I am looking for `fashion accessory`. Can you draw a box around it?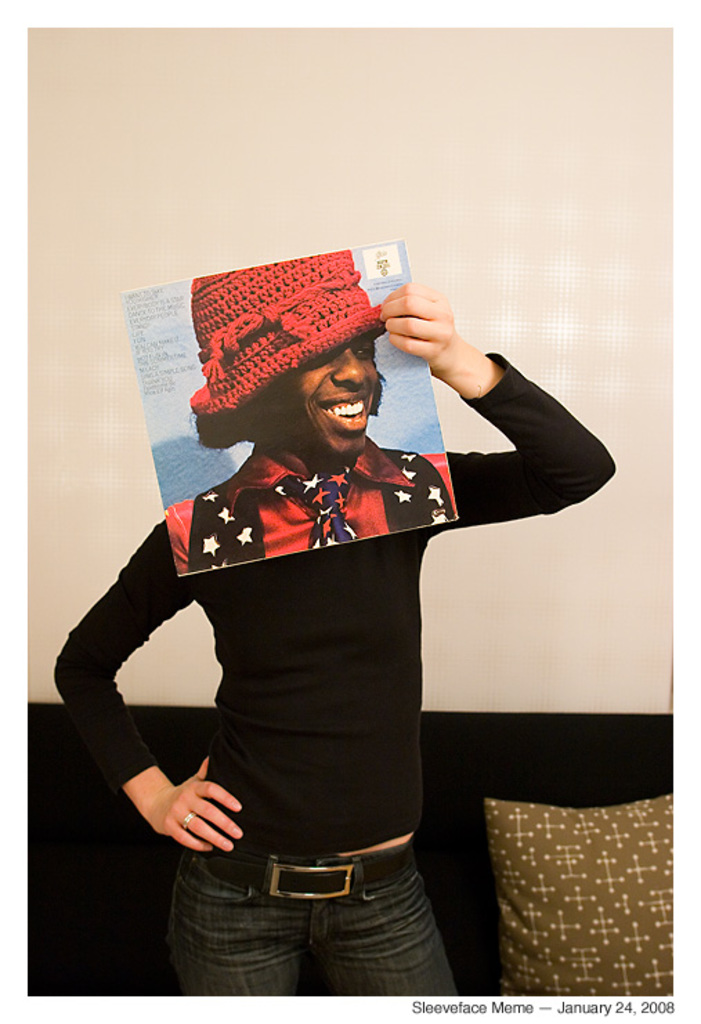
Sure, the bounding box is region(188, 249, 384, 453).
